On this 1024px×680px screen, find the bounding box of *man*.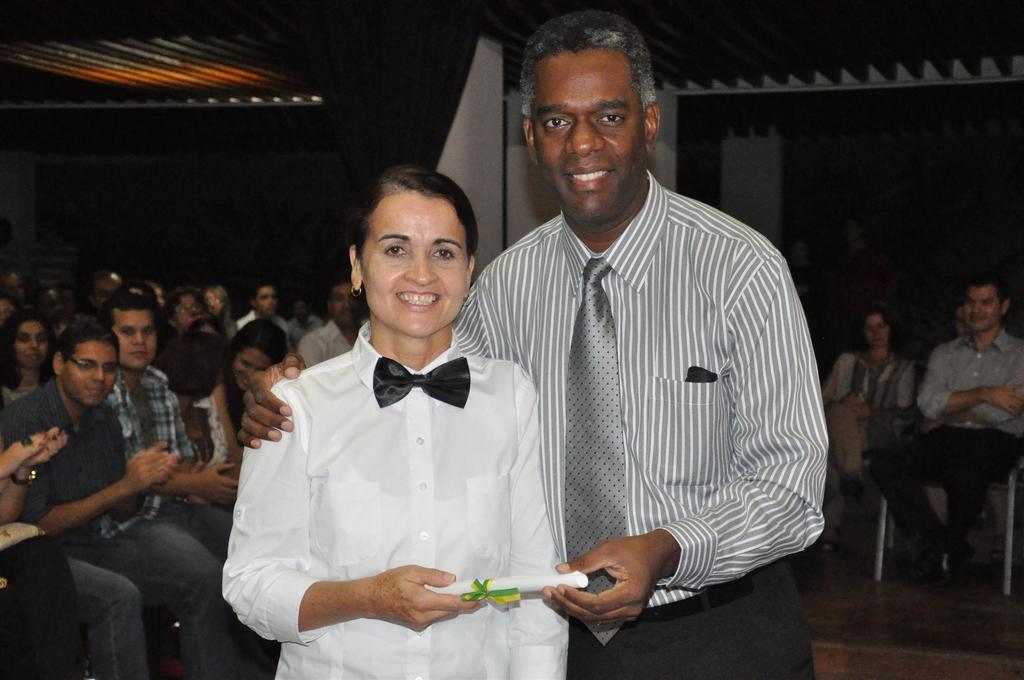
Bounding box: <box>230,2,840,679</box>.
